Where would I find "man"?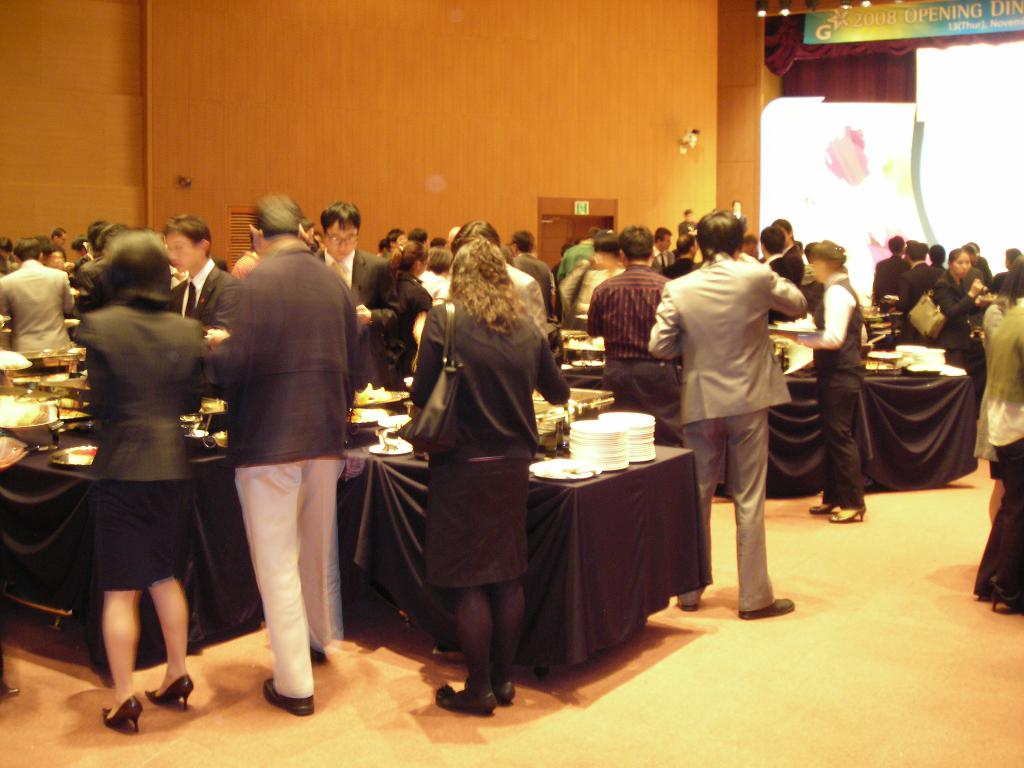
At select_region(563, 223, 612, 292).
